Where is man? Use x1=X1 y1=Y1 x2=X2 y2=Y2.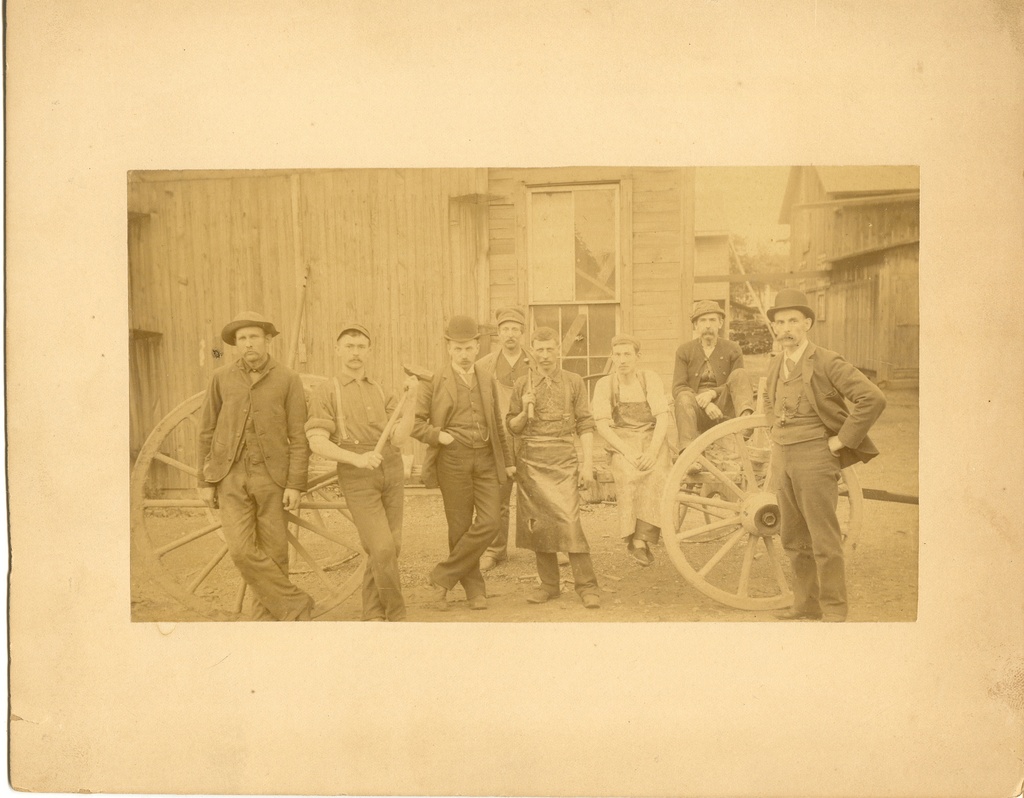
x1=730 y1=292 x2=892 y2=610.
